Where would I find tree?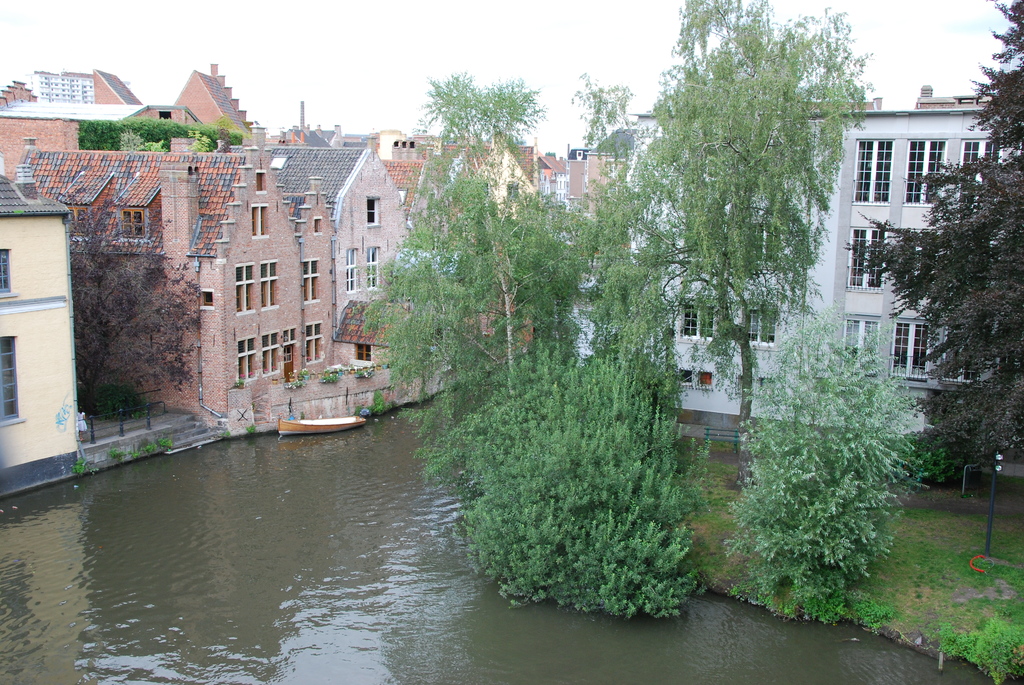
At [left=840, top=0, right=1023, bottom=484].
